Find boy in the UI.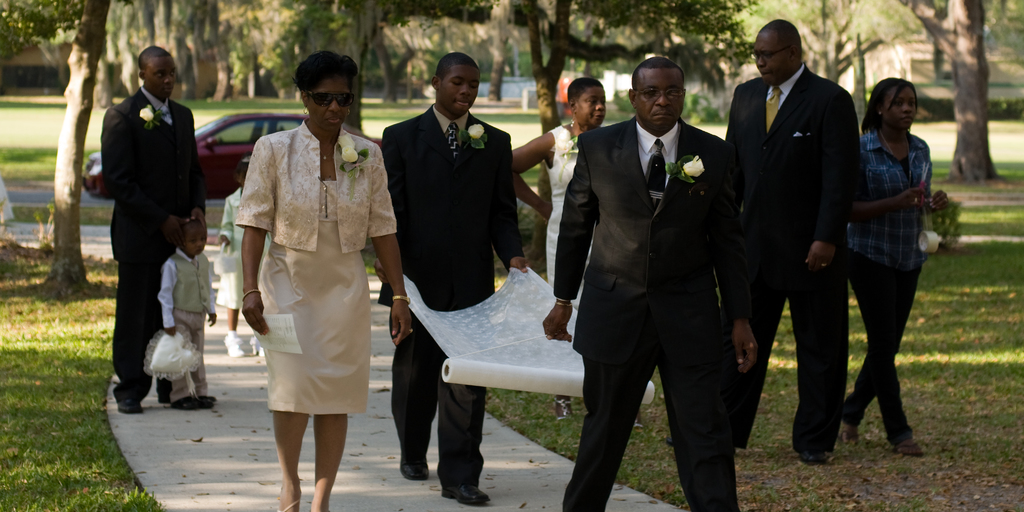
UI element at select_region(157, 215, 220, 409).
